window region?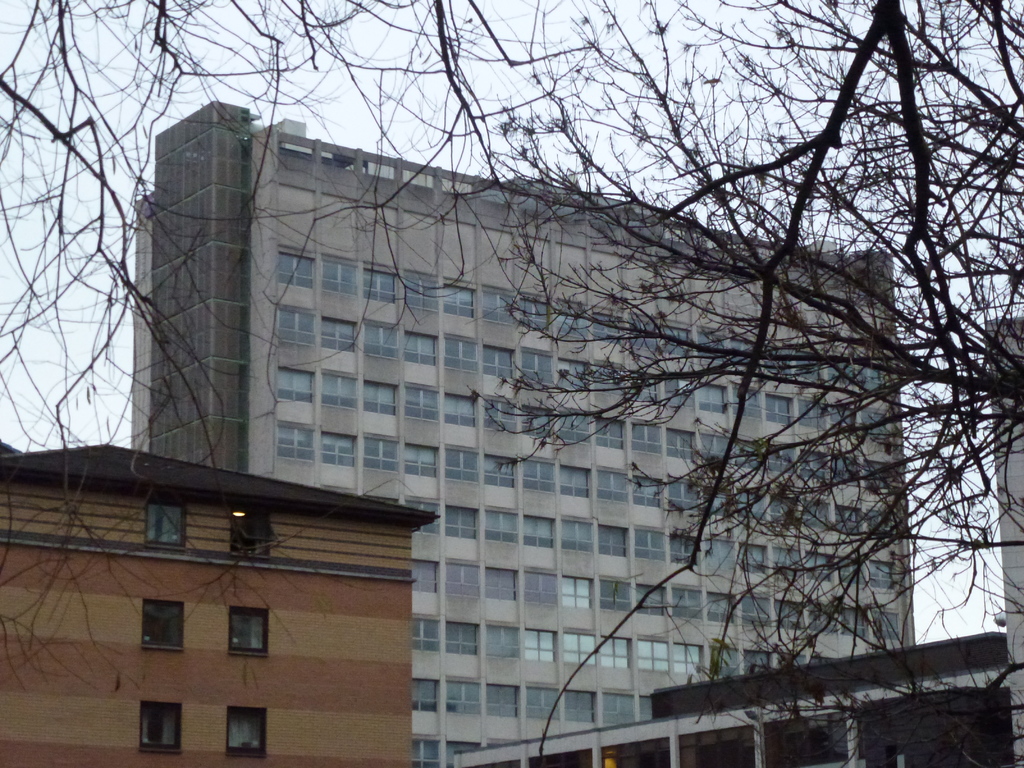
region(485, 400, 518, 422)
